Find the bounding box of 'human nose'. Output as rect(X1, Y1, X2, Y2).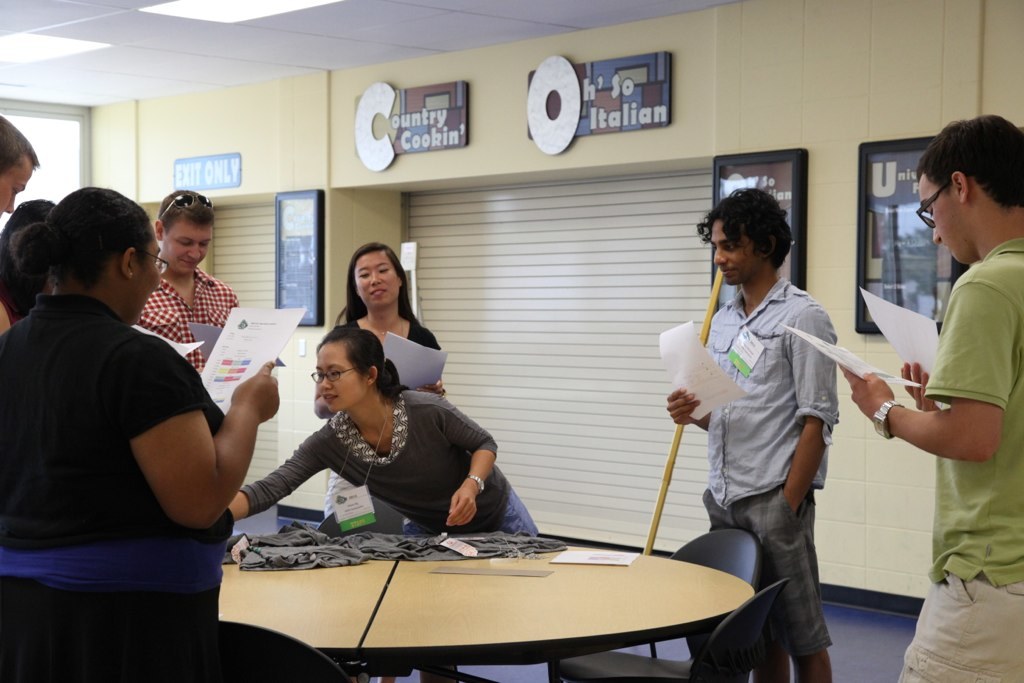
rect(932, 220, 943, 246).
